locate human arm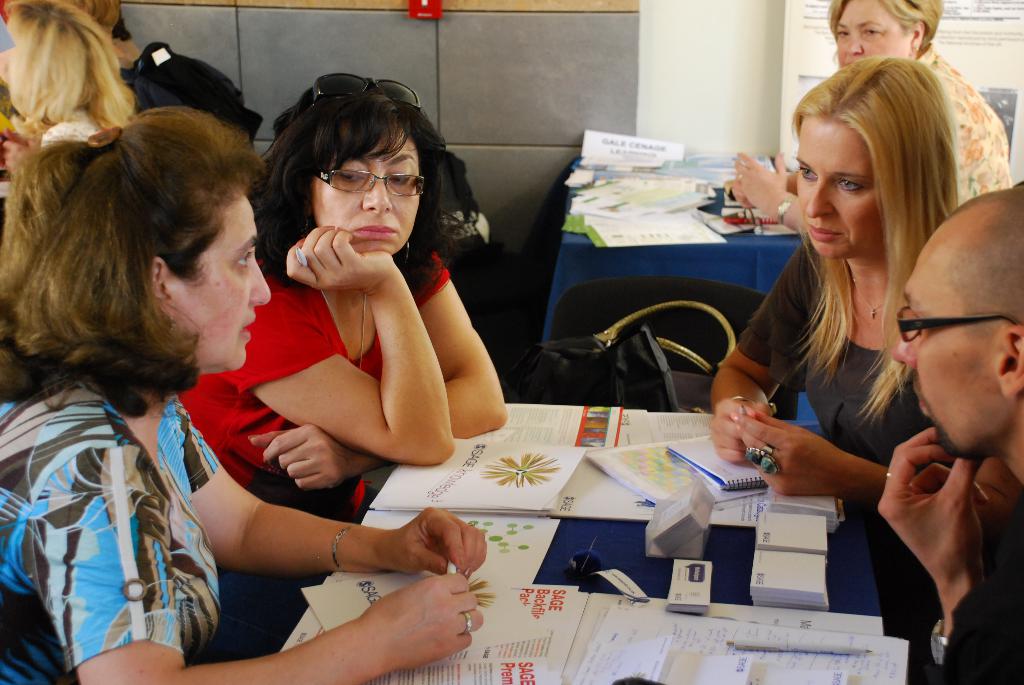
(867, 418, 1023, 684)
